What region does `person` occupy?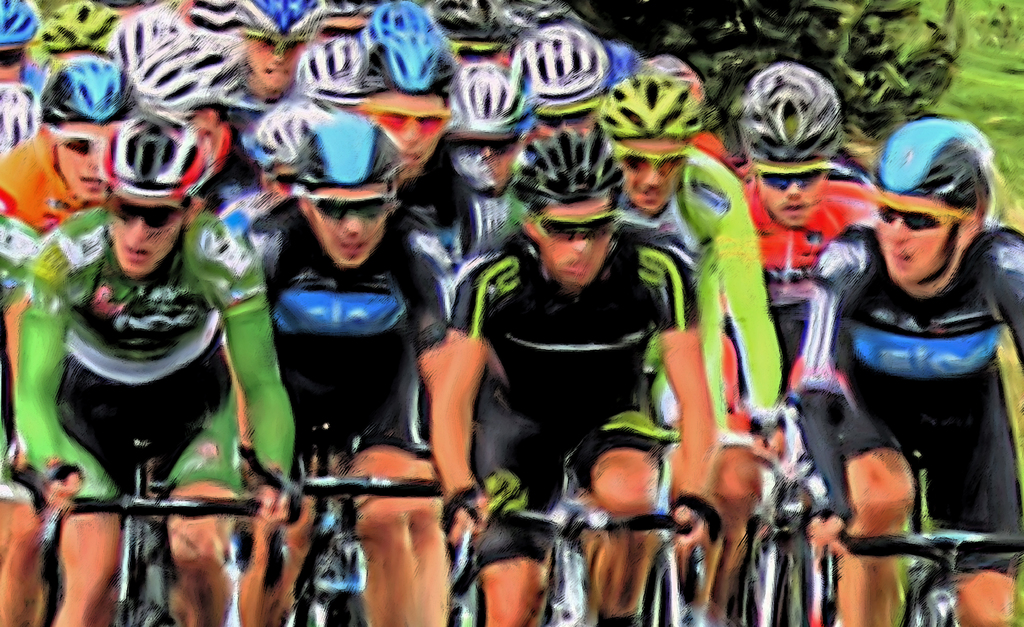
detection(242, 105, 460, 626).
